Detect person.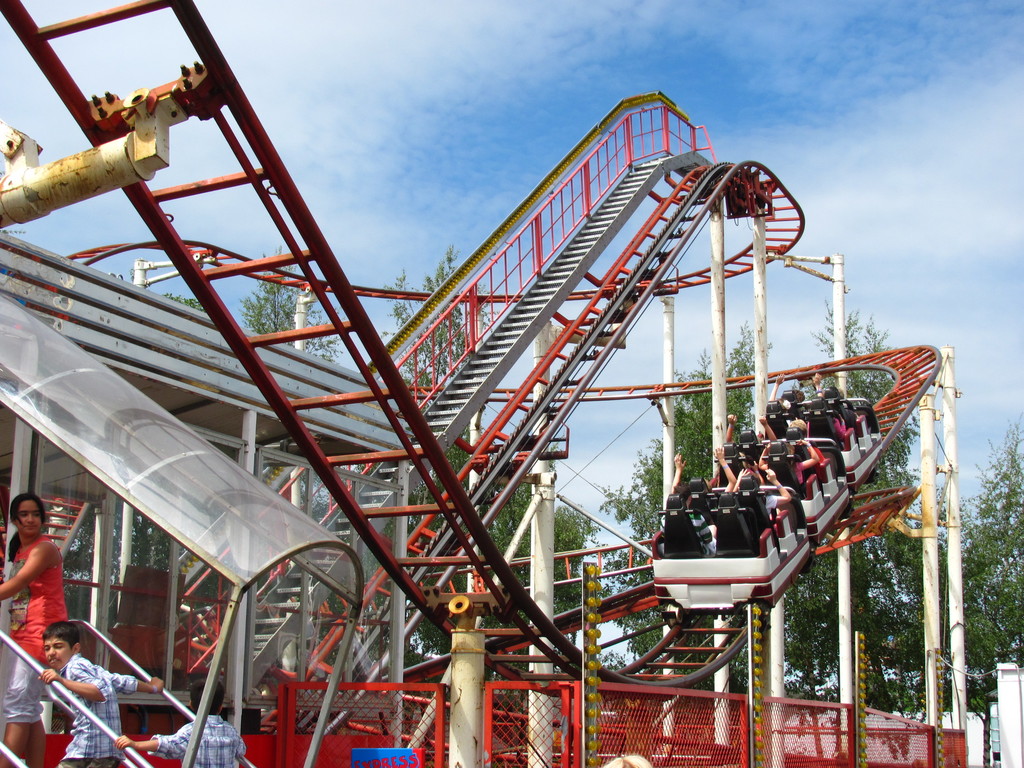
Detected at 758, 442, 822, 495.
